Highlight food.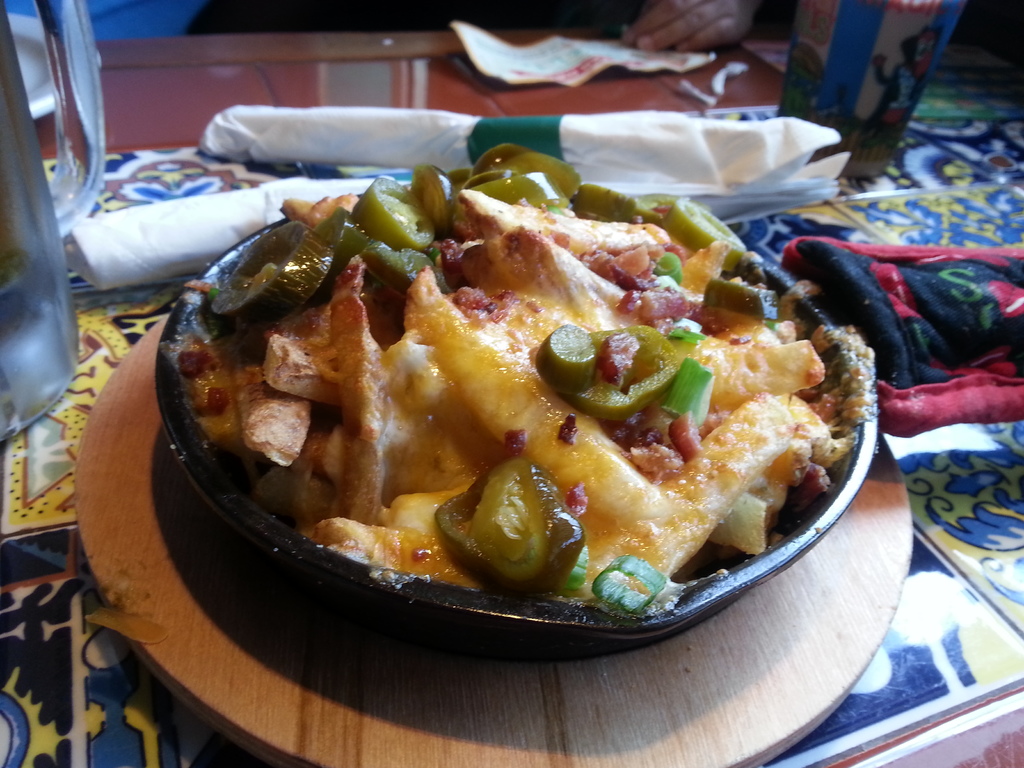
Highlighted region: [left=168, top=164, right=881, bottom=618].
